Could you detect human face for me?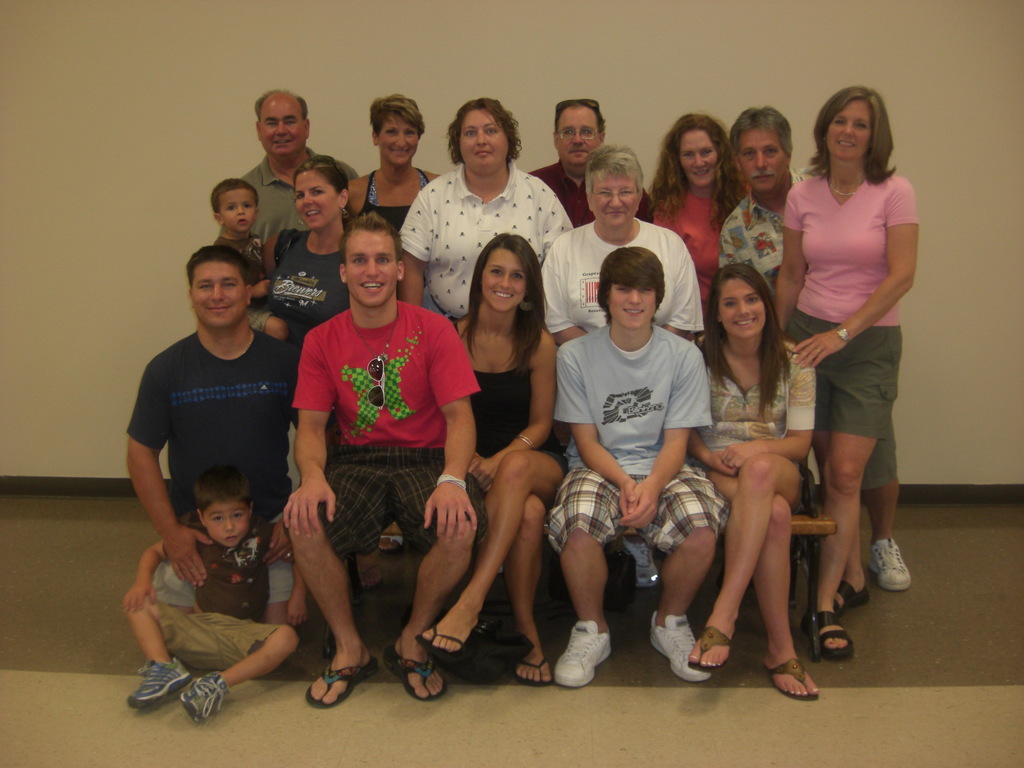
Detection result: 825 104 868 161.
